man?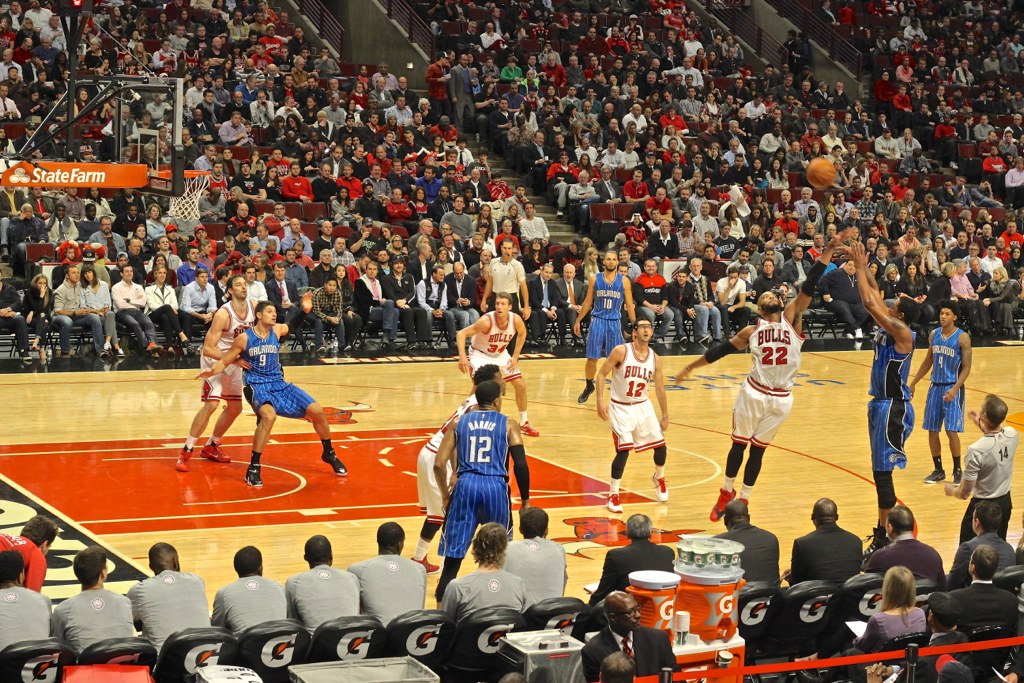
box(275, 47, 293, 70)
